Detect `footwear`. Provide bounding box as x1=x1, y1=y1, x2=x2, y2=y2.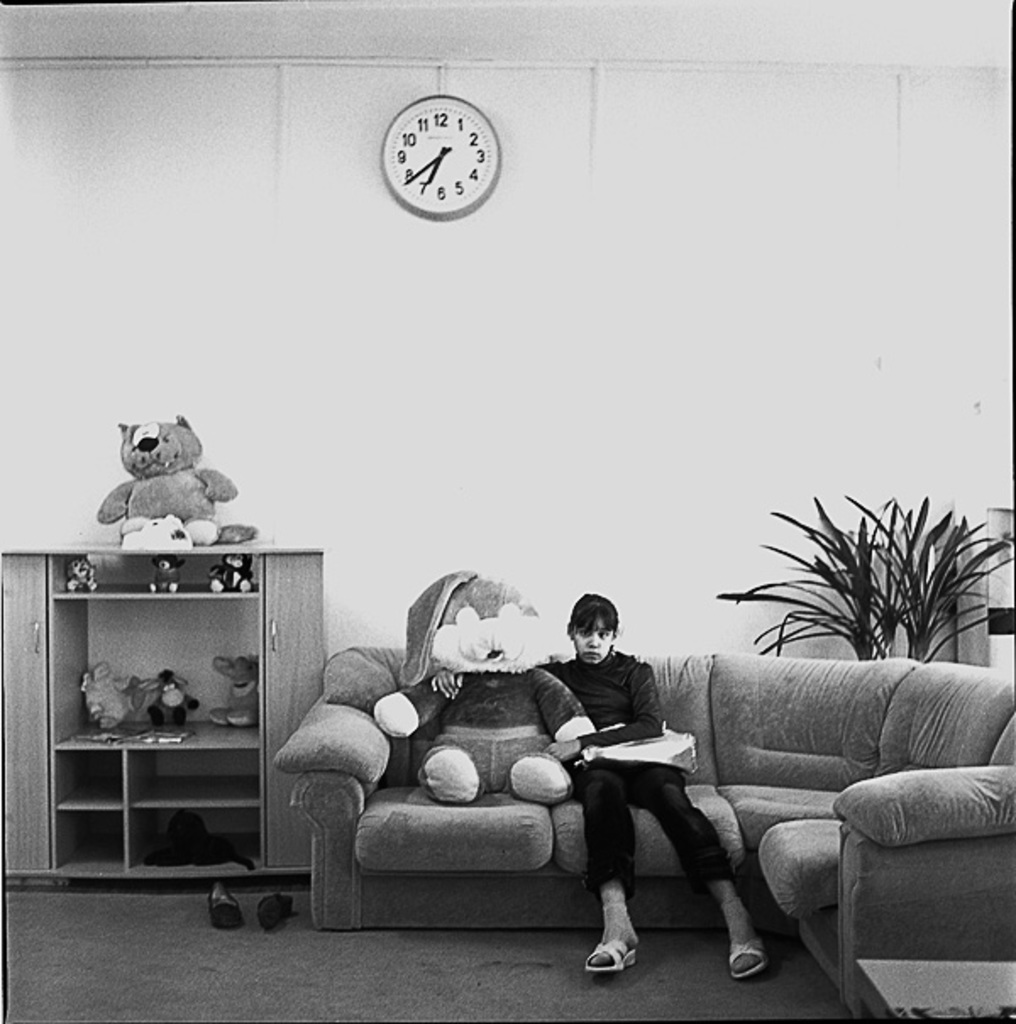
x1=202, y1=880, x2=244, y2=934.
